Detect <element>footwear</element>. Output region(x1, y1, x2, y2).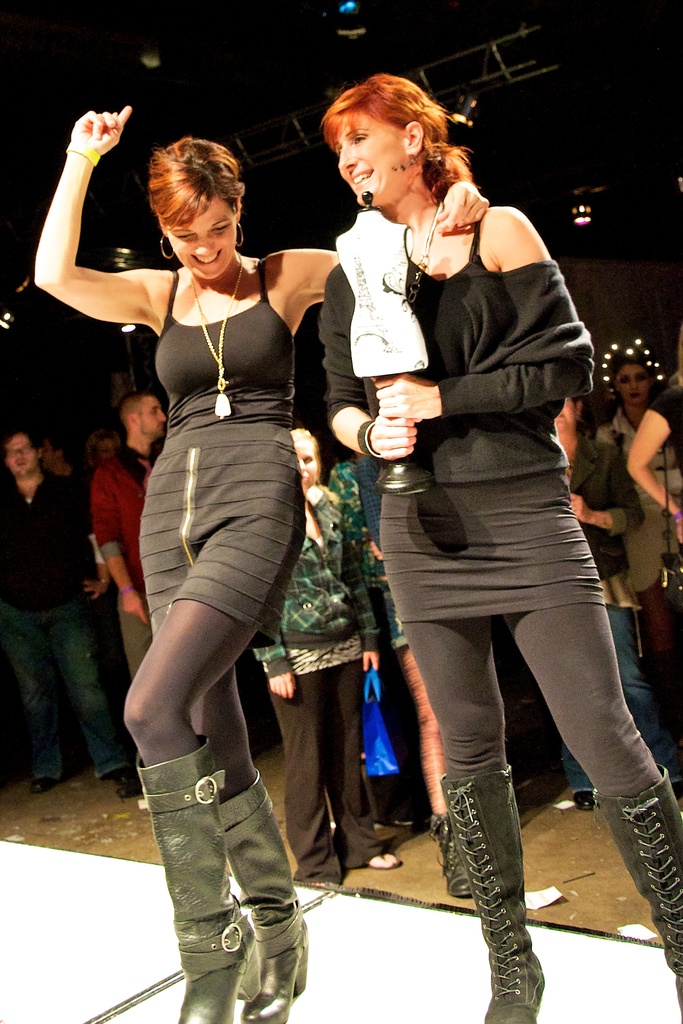
region(588, 758, 682, 1023).
